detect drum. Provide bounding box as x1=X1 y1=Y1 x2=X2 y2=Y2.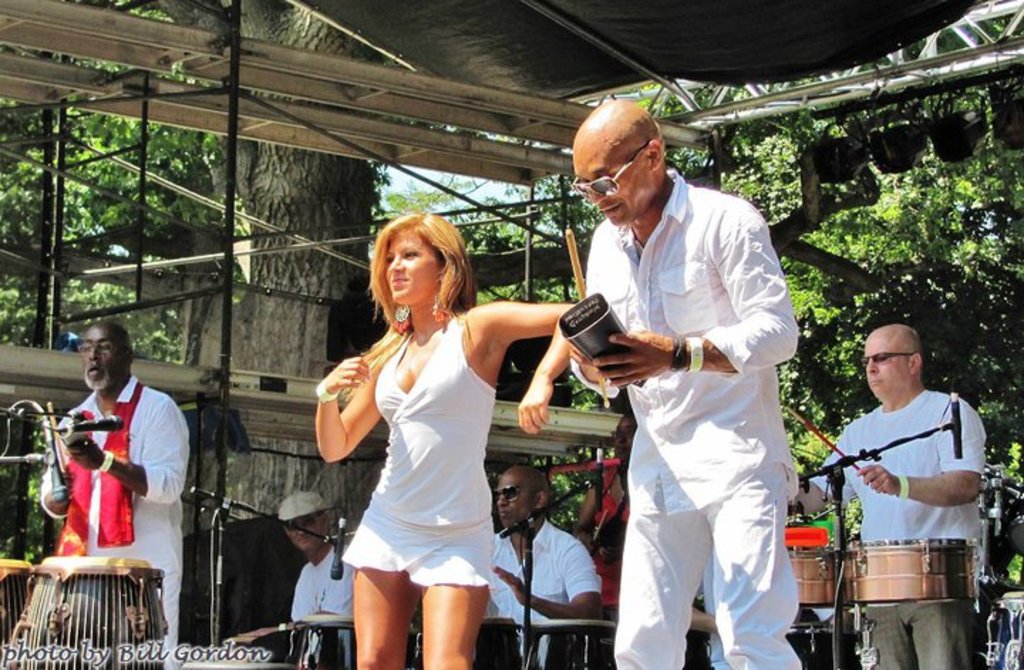
x1=986 y1=592 x2=1023 y2=669.
